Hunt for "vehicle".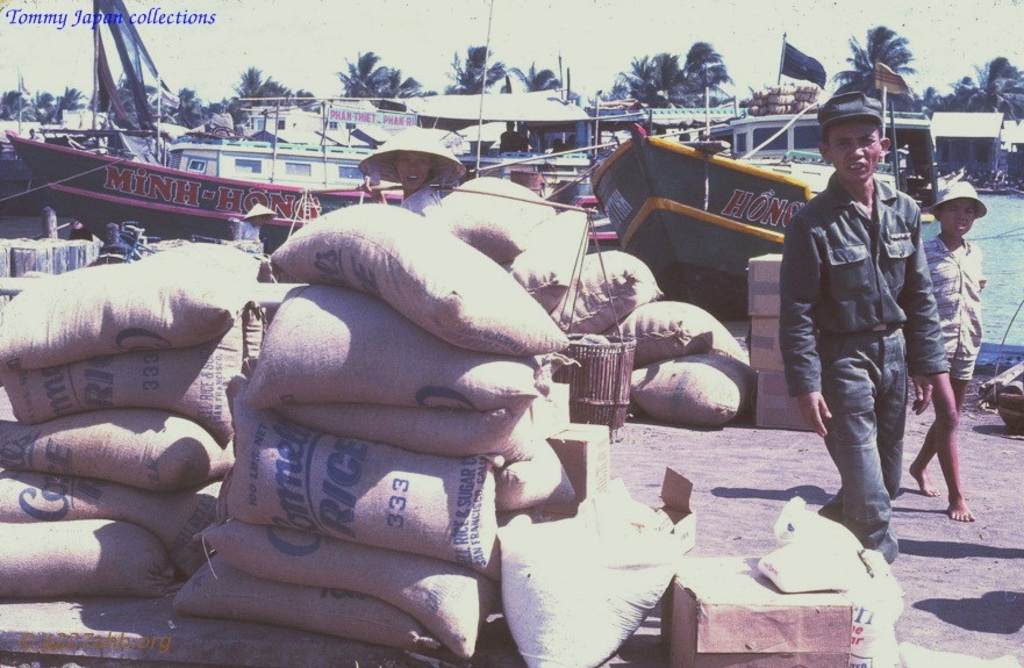
Hunted down at (x1=1, y1=129, x2=614, y2=252).
